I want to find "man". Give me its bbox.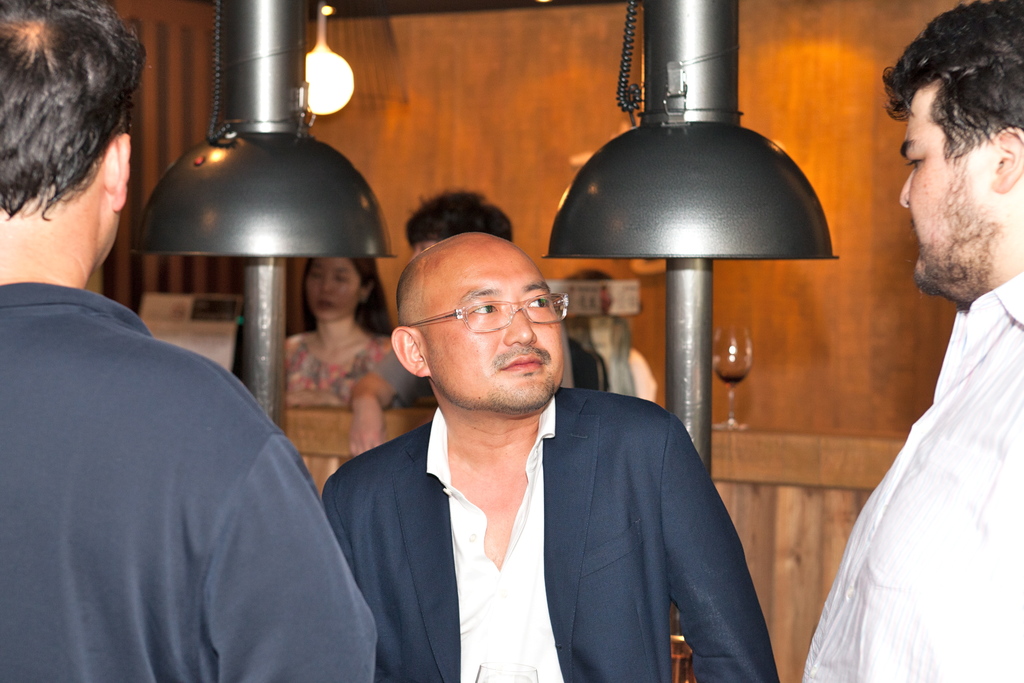
bbox(324, 197, 775, 668).
